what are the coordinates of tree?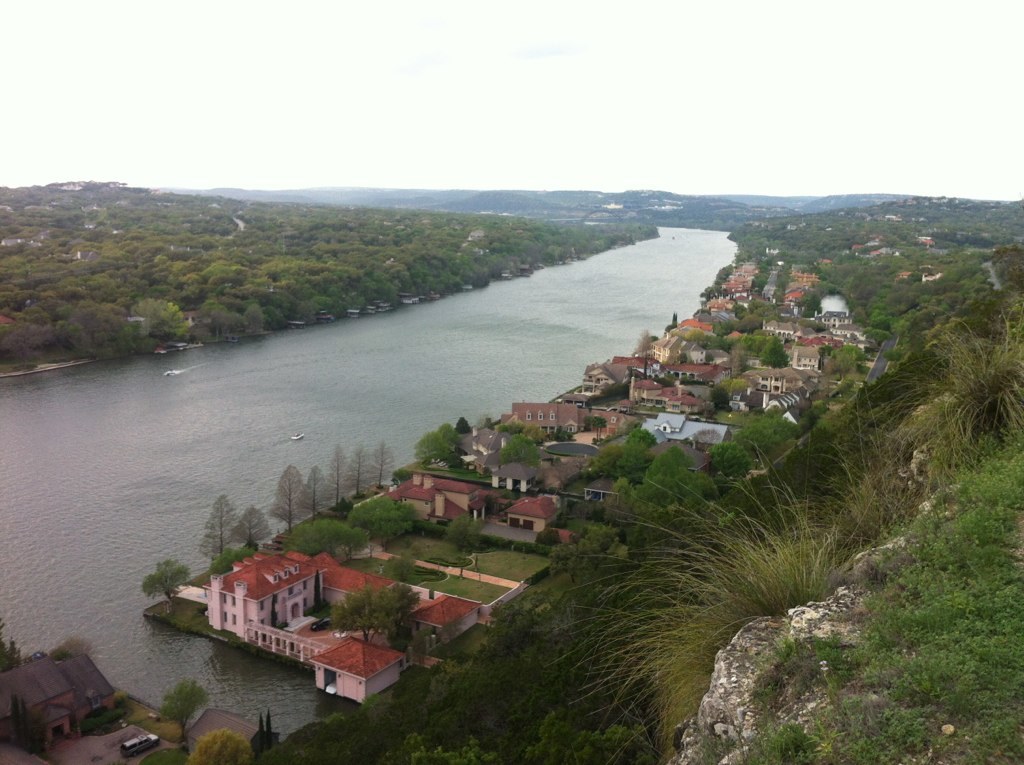
835,345,861,356.
